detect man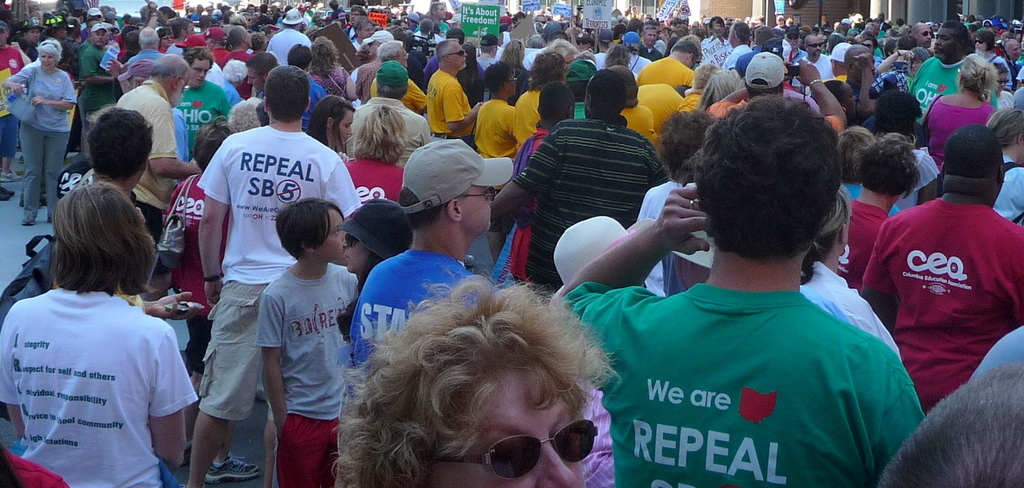
792:32:837:94
